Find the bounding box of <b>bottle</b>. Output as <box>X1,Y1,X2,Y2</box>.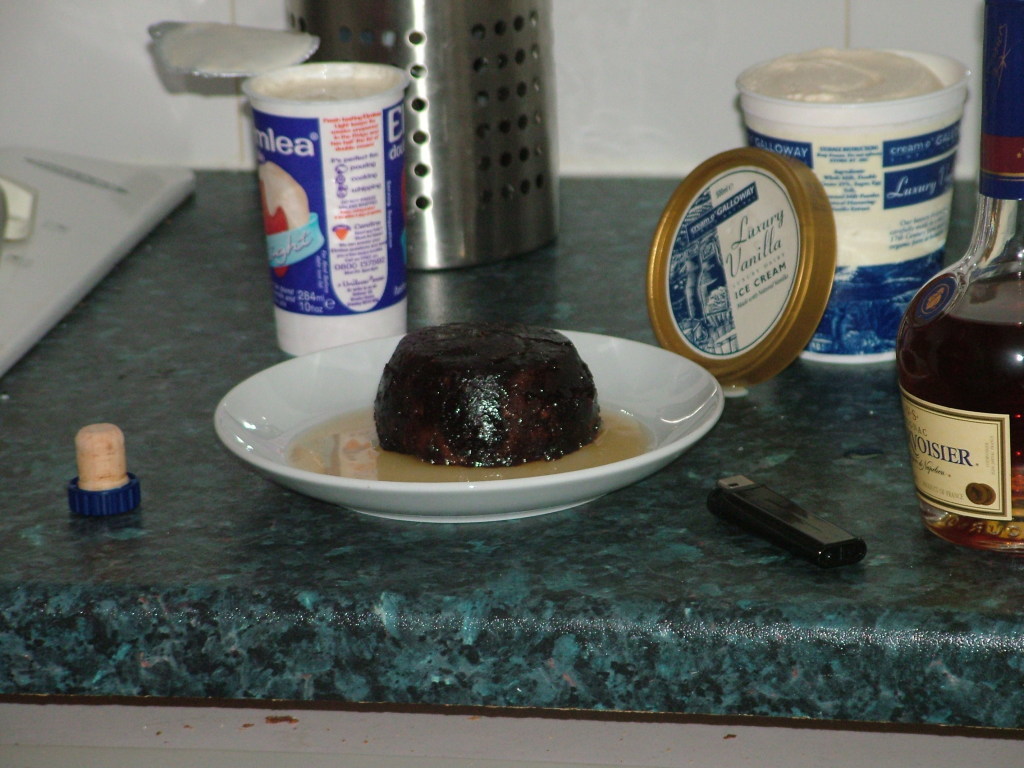
<box>893,23,1023,556</box>.
